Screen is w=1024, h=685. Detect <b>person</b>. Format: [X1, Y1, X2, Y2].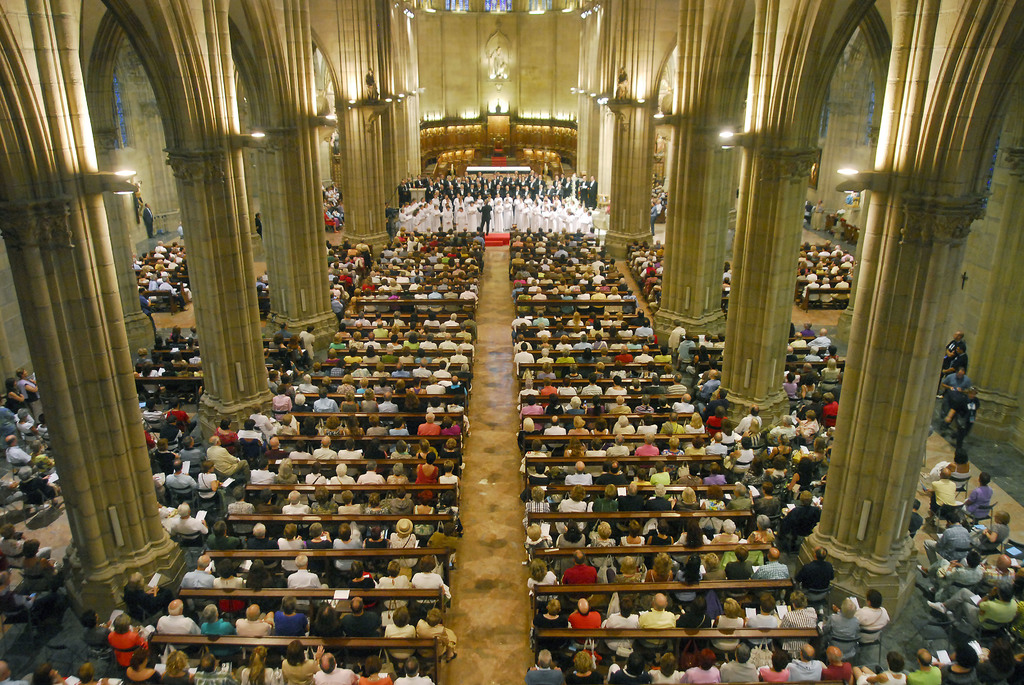
[929, 449, 971, 479].
